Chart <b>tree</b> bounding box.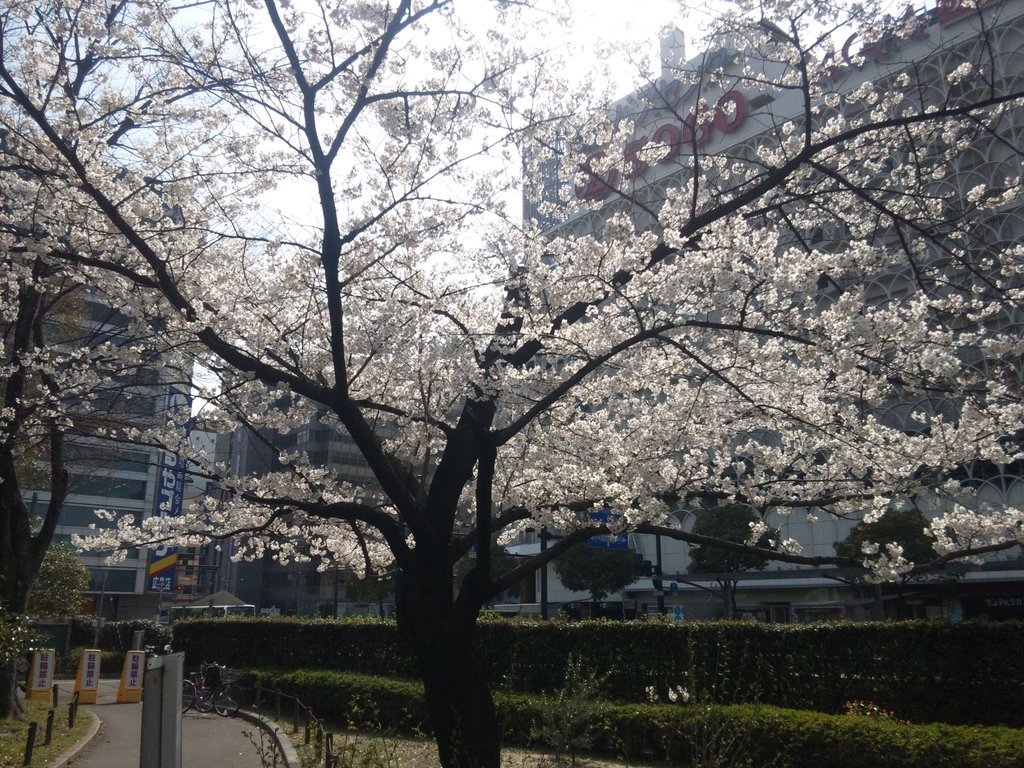
Charted: [690, 502, 779, 617].
